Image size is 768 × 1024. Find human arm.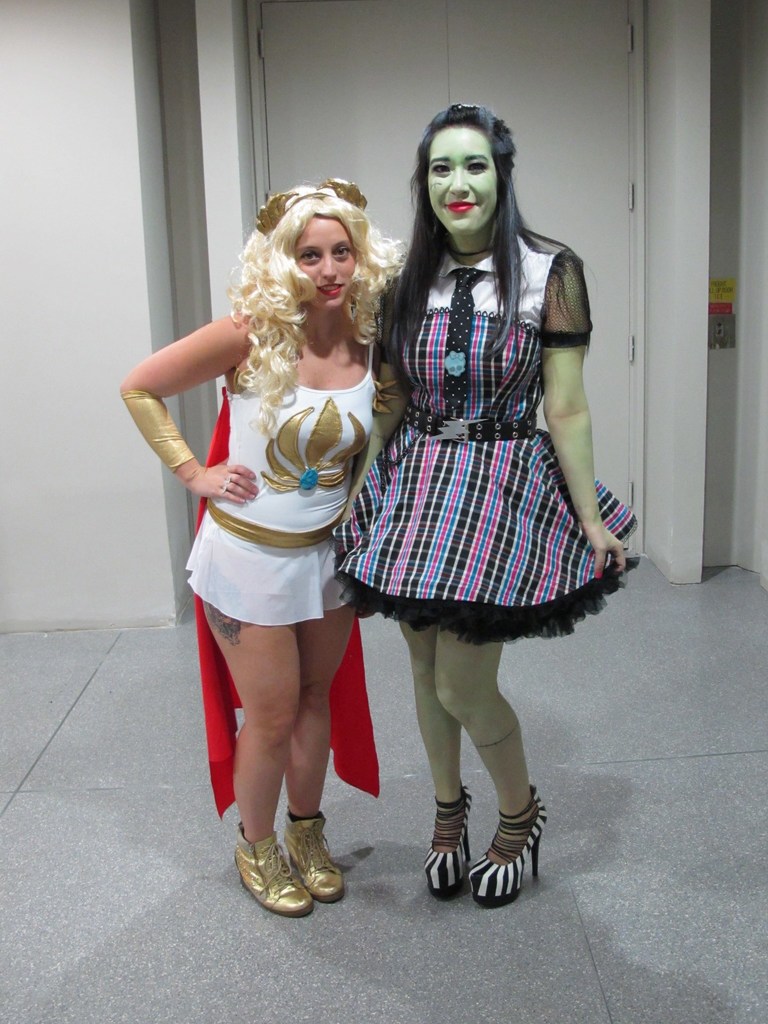
<region>333, 316, 429, 534</region>.
